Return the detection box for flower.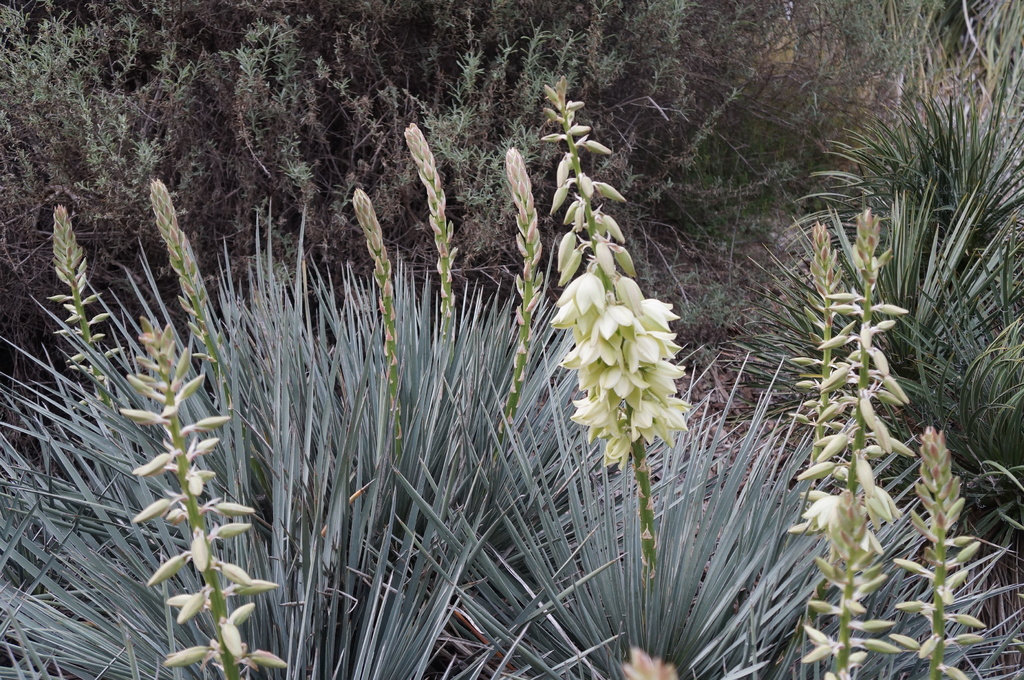
bbox=(152, 172, 223, 362).
